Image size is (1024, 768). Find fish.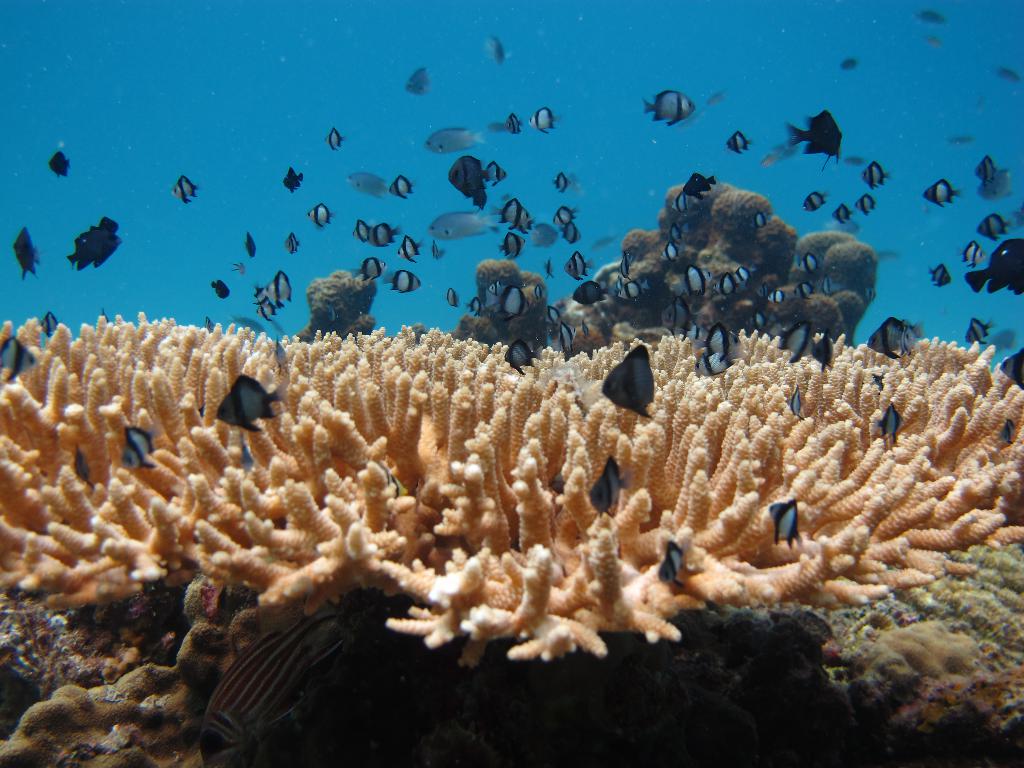
[252, 281, 279, 302].
